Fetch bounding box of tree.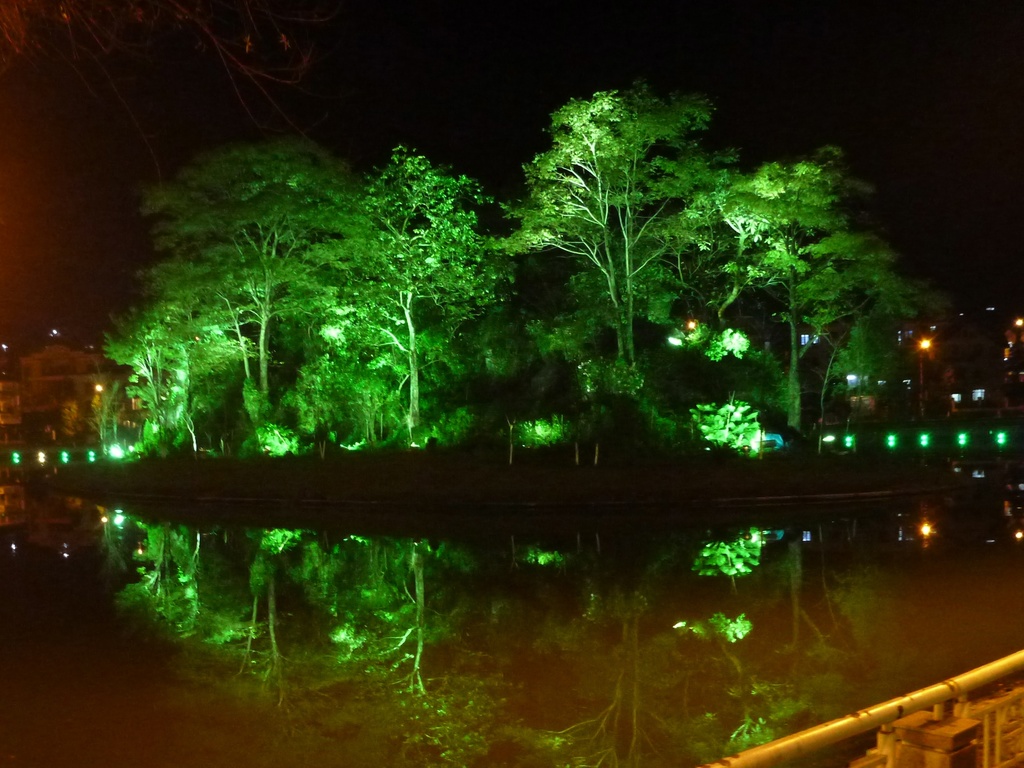
Bbox: rect(627, 140, 968, 460).
